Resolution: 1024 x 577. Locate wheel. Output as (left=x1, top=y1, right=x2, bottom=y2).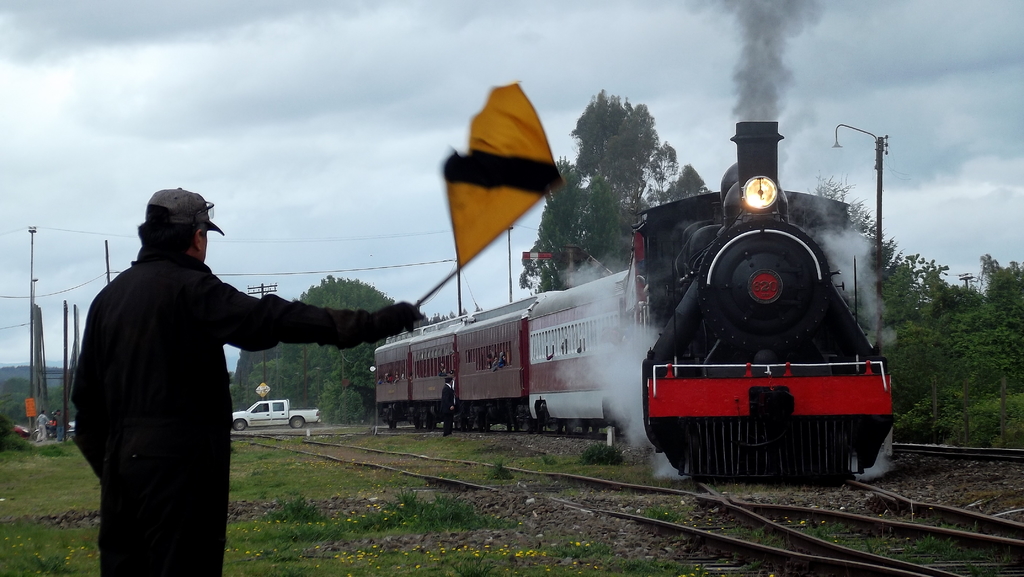
(left=593, top=428, right=597, bottom=432).
